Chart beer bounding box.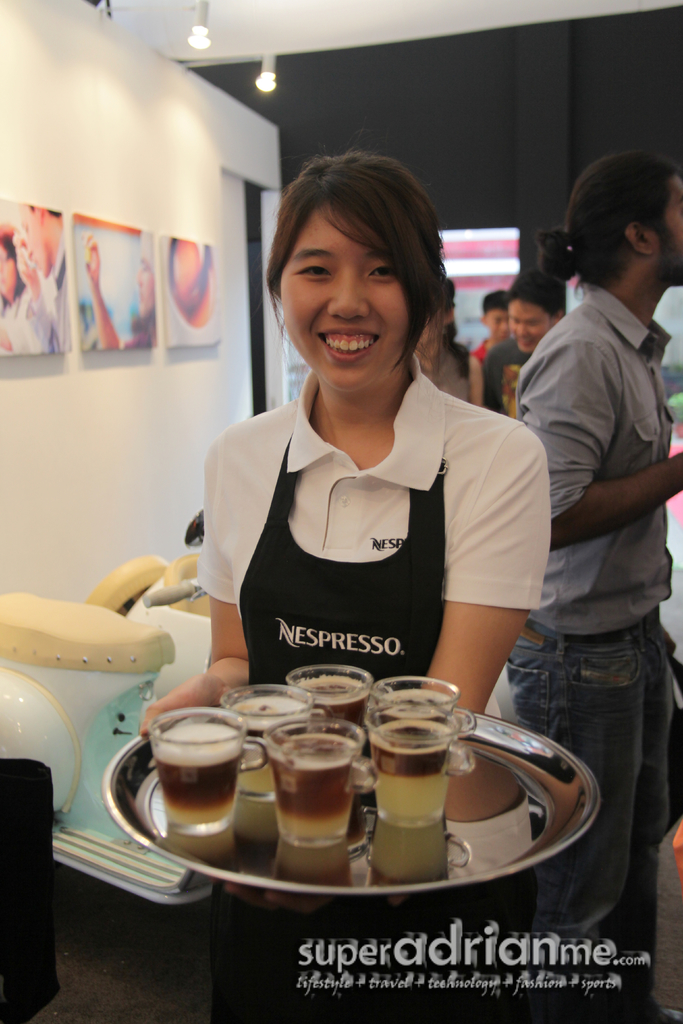
Charted: [x1=375, y1=720, x2=475, y2=851].
